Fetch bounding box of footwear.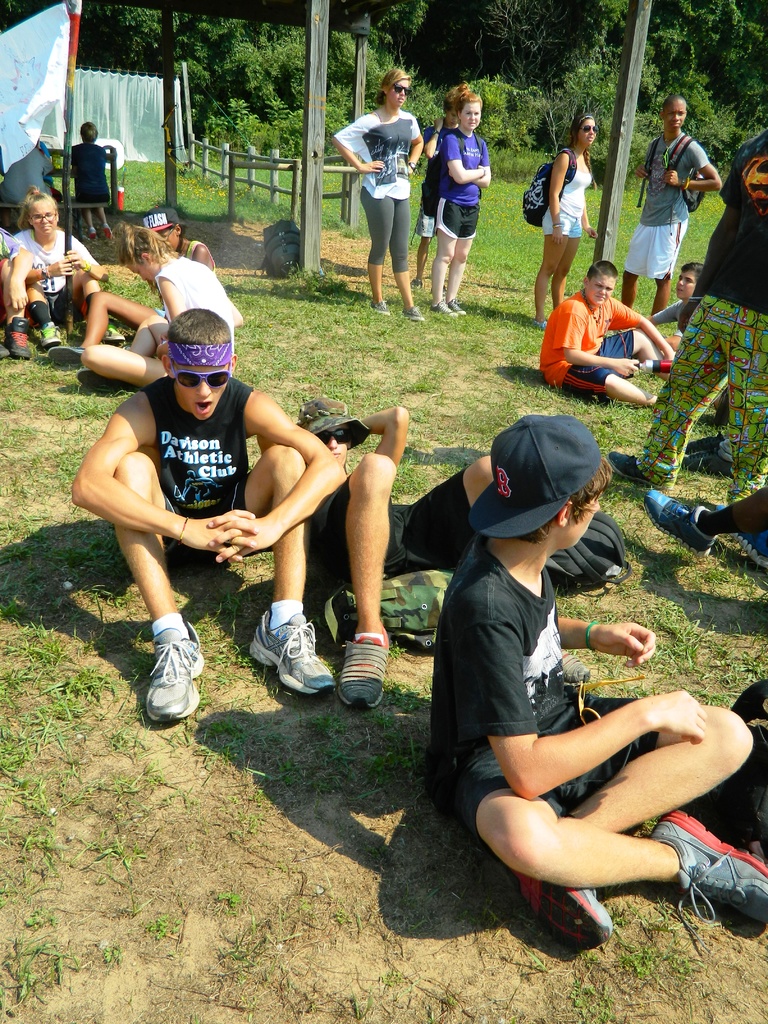
Bbox: <region>331, 581, 367, 652</region>.
